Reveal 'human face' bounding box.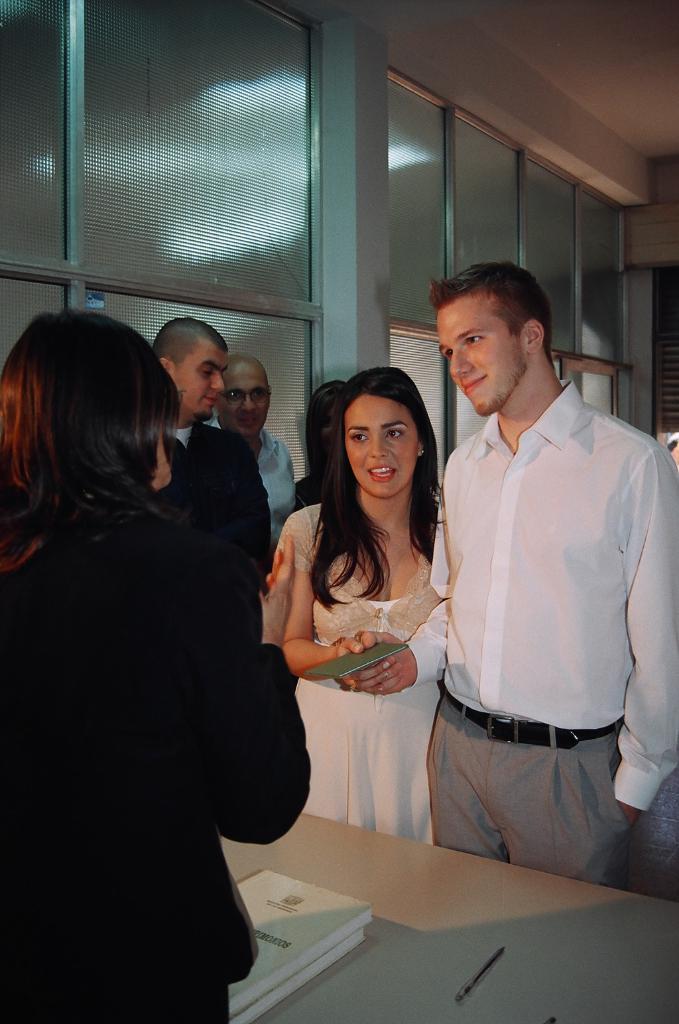
Revealed: detection(218, 359, 278, 436).
